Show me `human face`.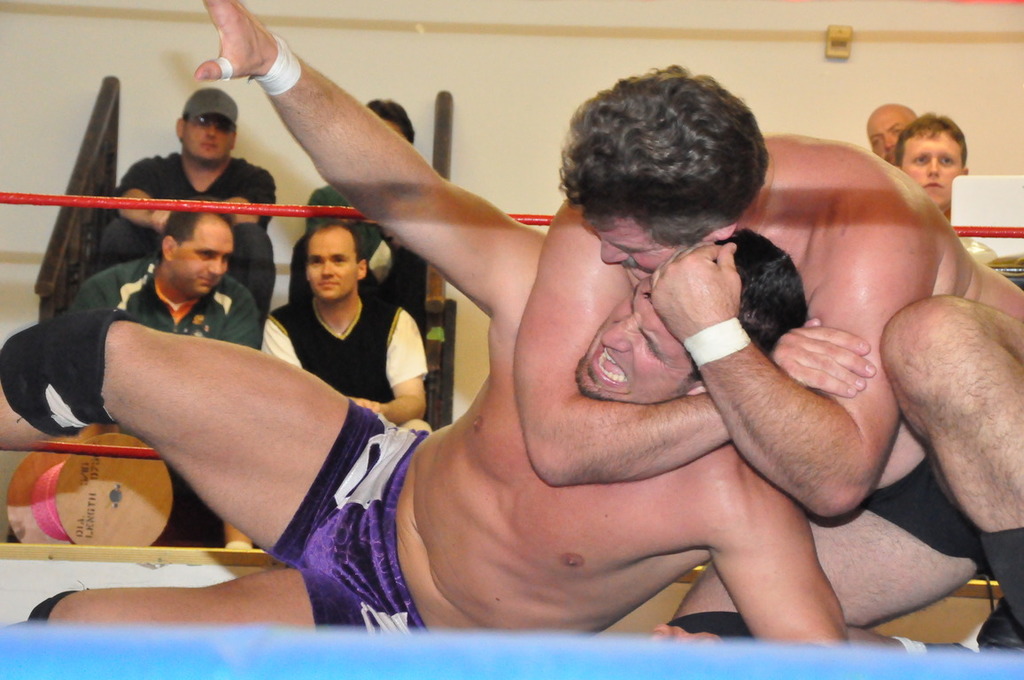
`human face` is here: 306/228/358/304.
